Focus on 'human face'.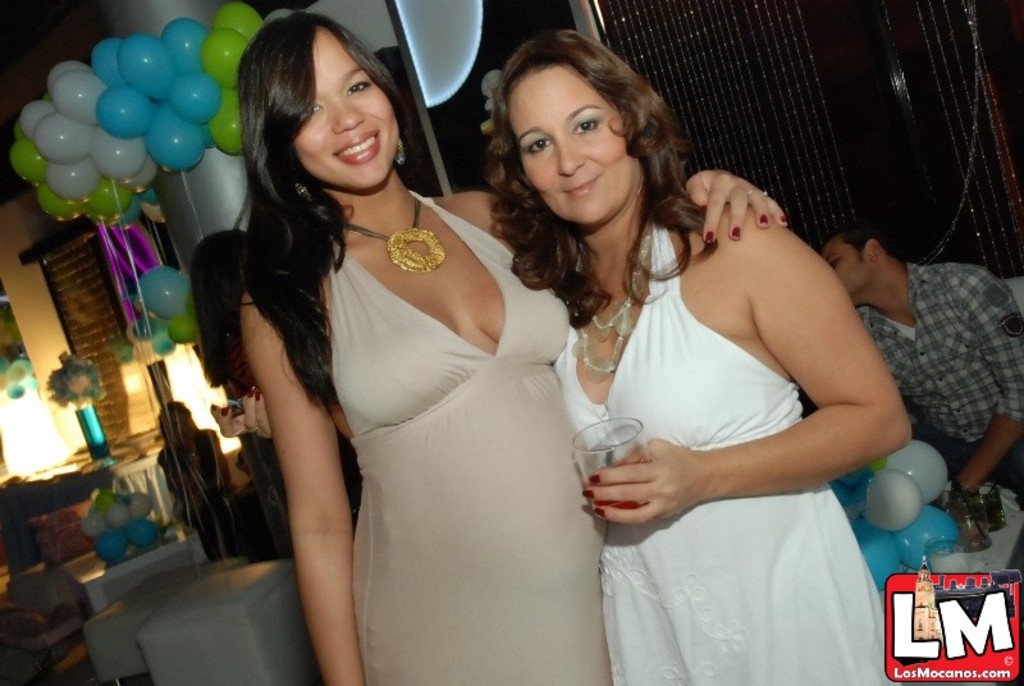
Focused at <bbox>508, 61, 634, 227</bbox>.
